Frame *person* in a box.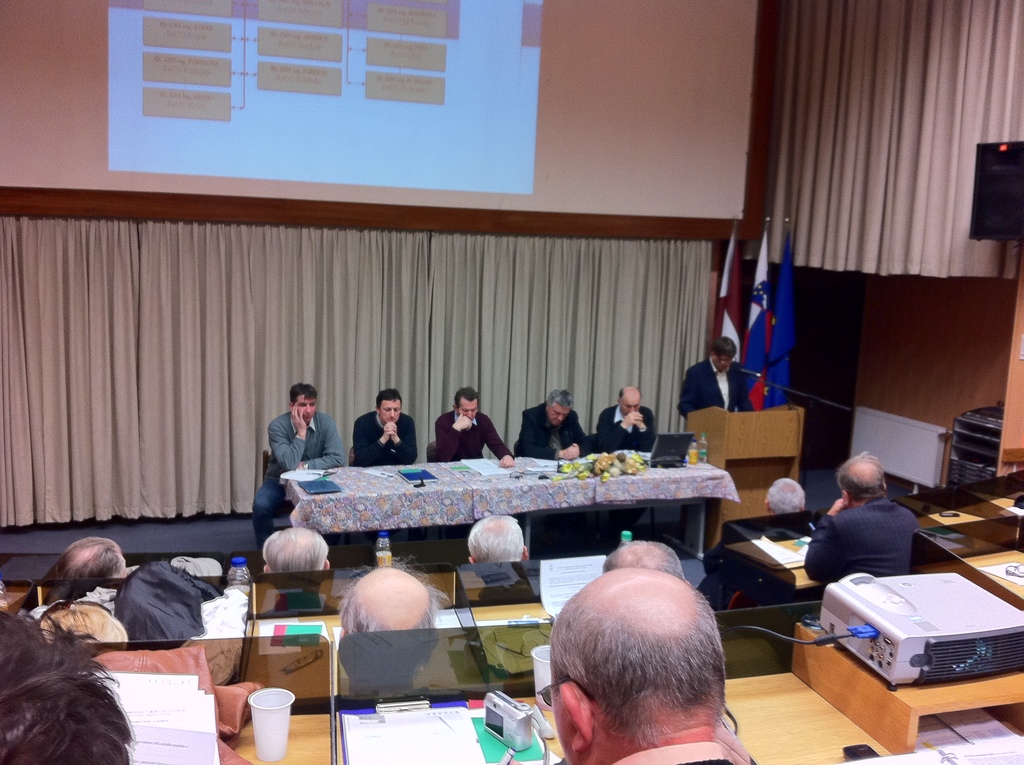
bbox=[41, 599, 126, 645].
